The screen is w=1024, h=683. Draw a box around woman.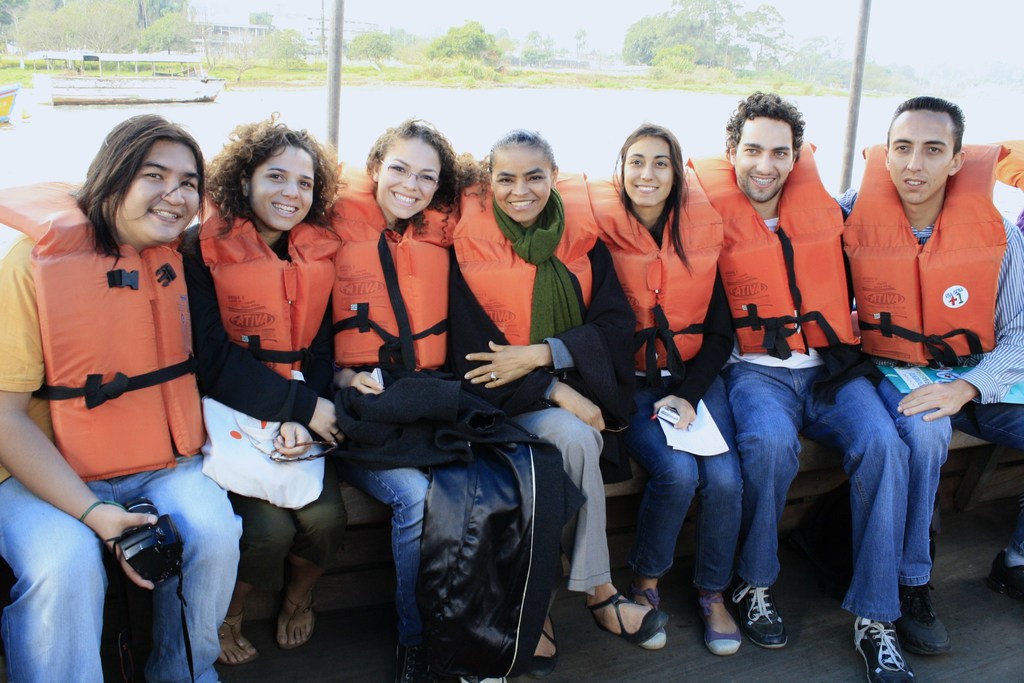
x1=462 y1=128 x2=672 y2=682.
